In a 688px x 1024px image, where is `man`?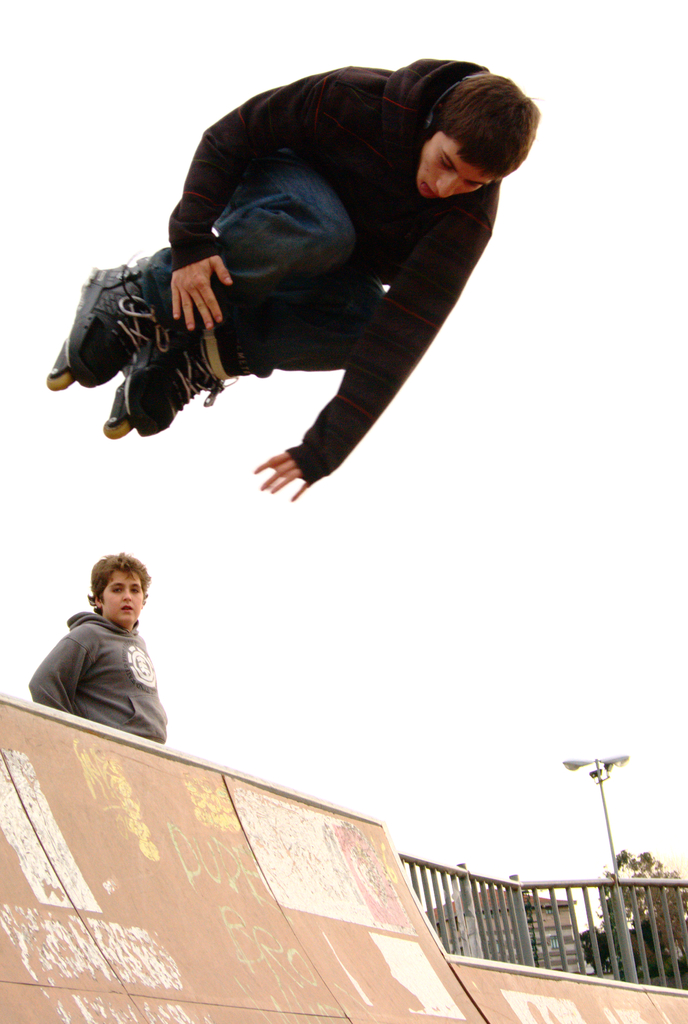
bbox=(34, 50, 542, 498).
